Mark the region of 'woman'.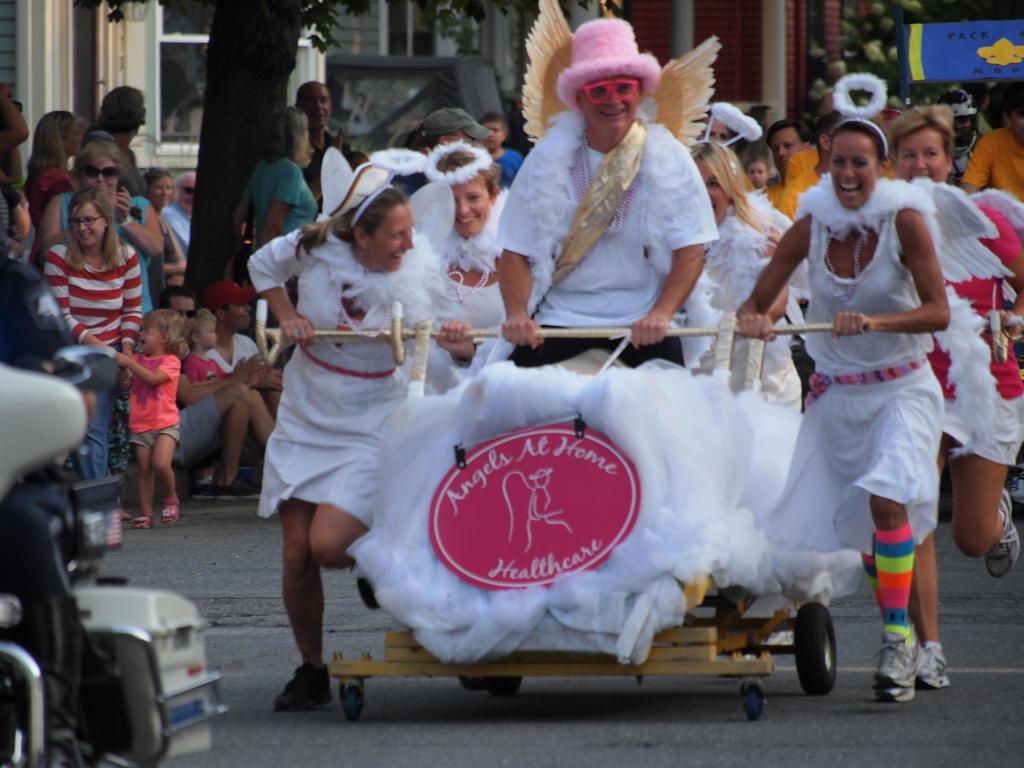
Region: <region>686, 100, 810, 413</region>.
